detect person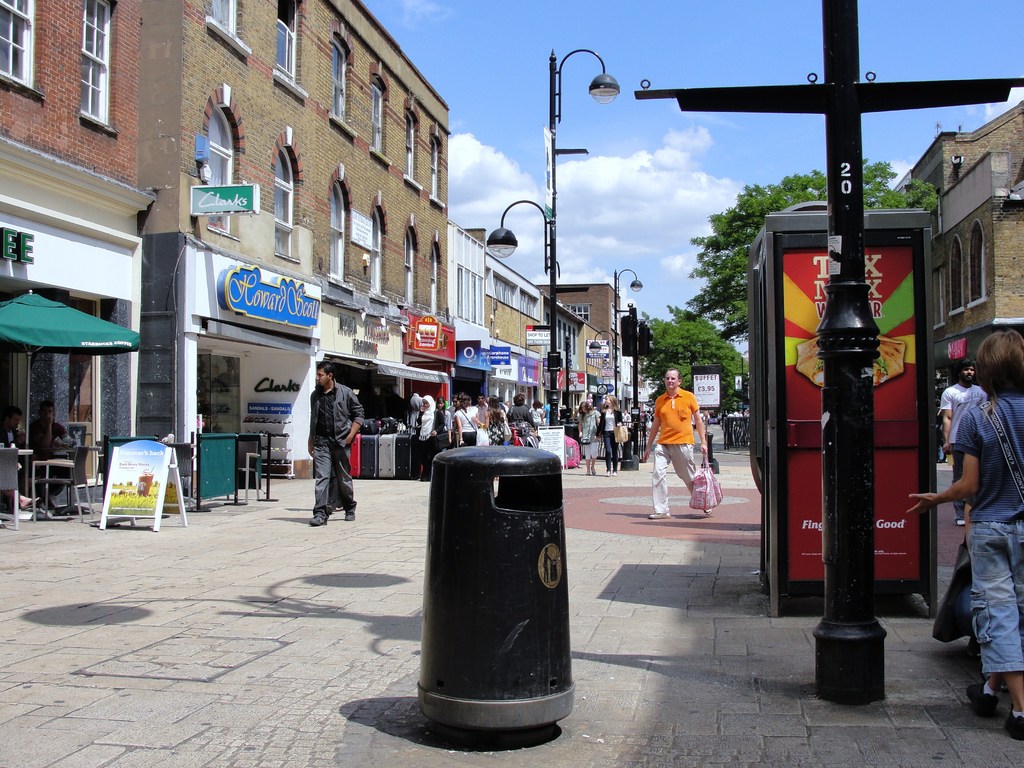
bbox=[302, 360, 367, 525]
